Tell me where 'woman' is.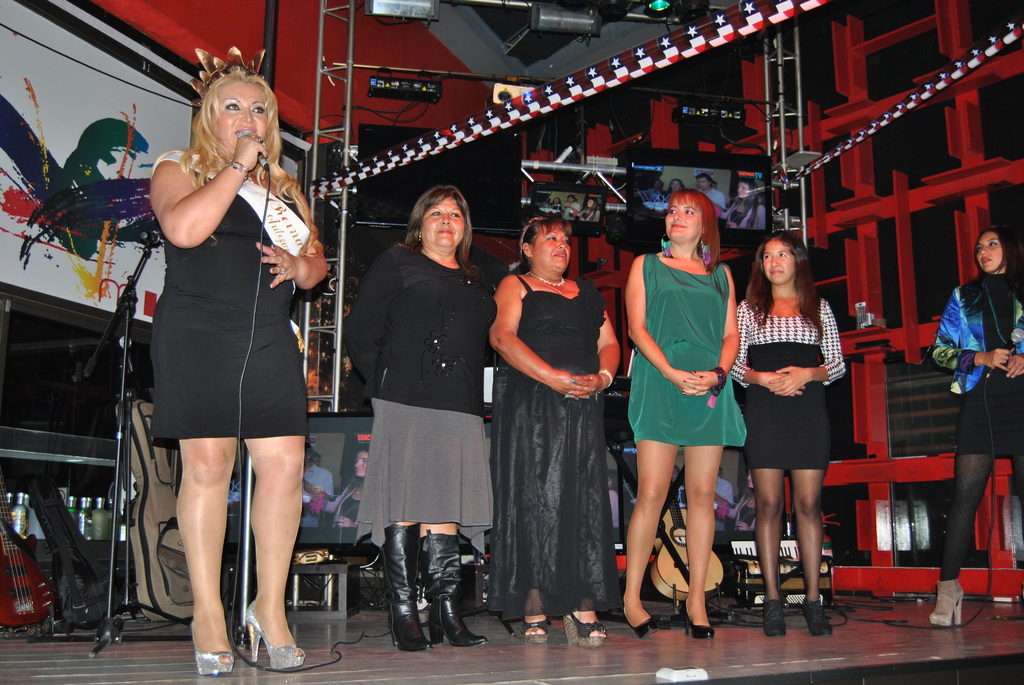
'woman' is at (x1=474, y1=203, x2=649, y2=621).
